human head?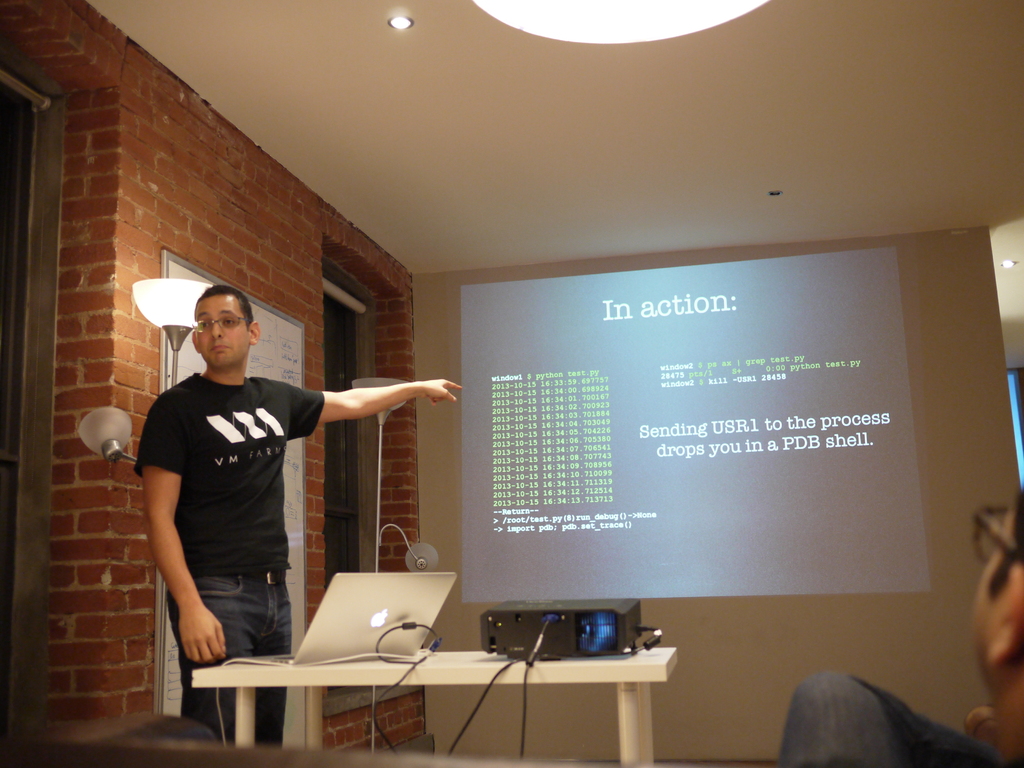
crop(195, 286, 257, 366)
